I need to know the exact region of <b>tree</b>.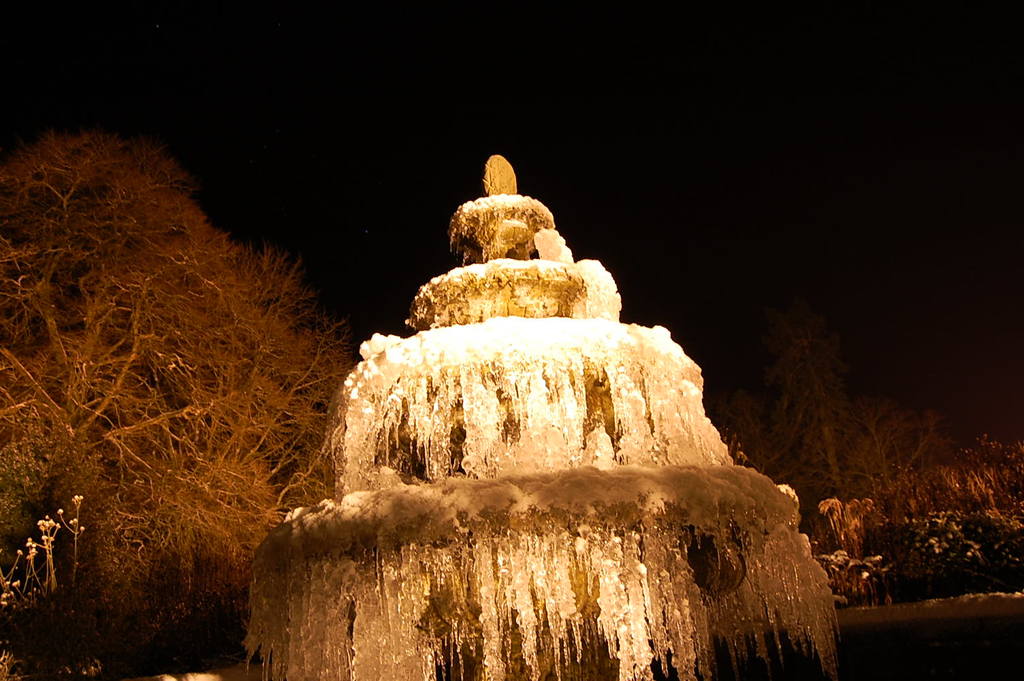
Region: crop(83, 241, 362, 642).
